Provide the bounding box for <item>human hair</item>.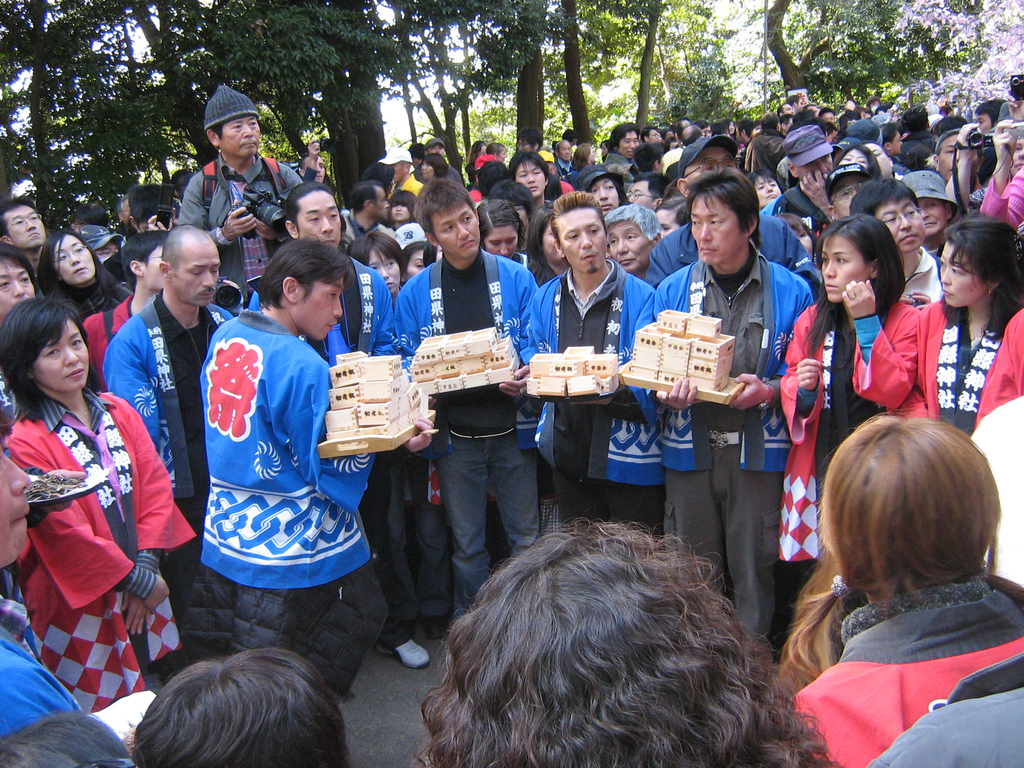
BBox(609, 123, 640, 152).
